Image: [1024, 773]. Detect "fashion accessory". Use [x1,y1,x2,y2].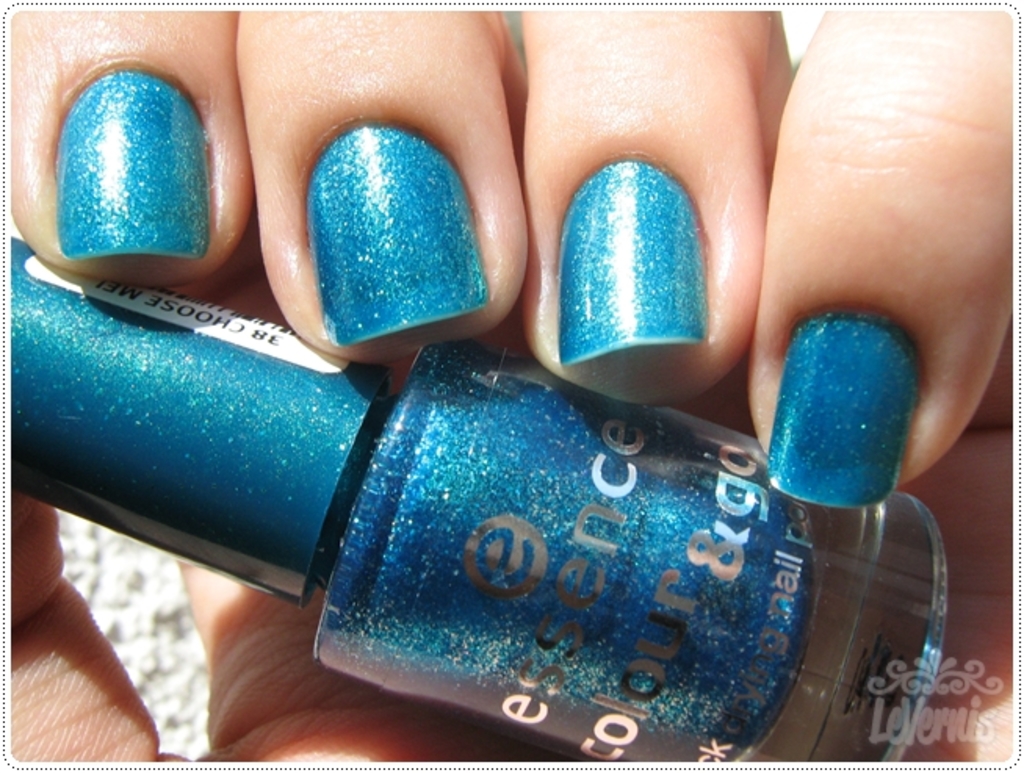
[5,232,950,764].
